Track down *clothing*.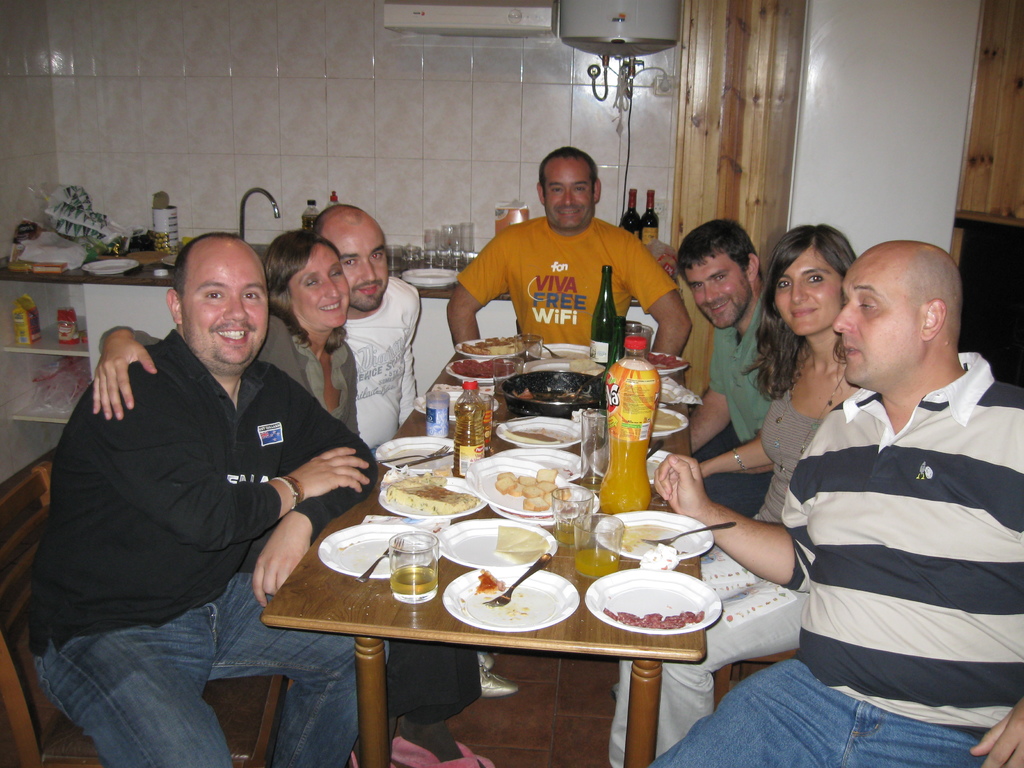
Tracked to select_region(699, 300, 778, 498).
